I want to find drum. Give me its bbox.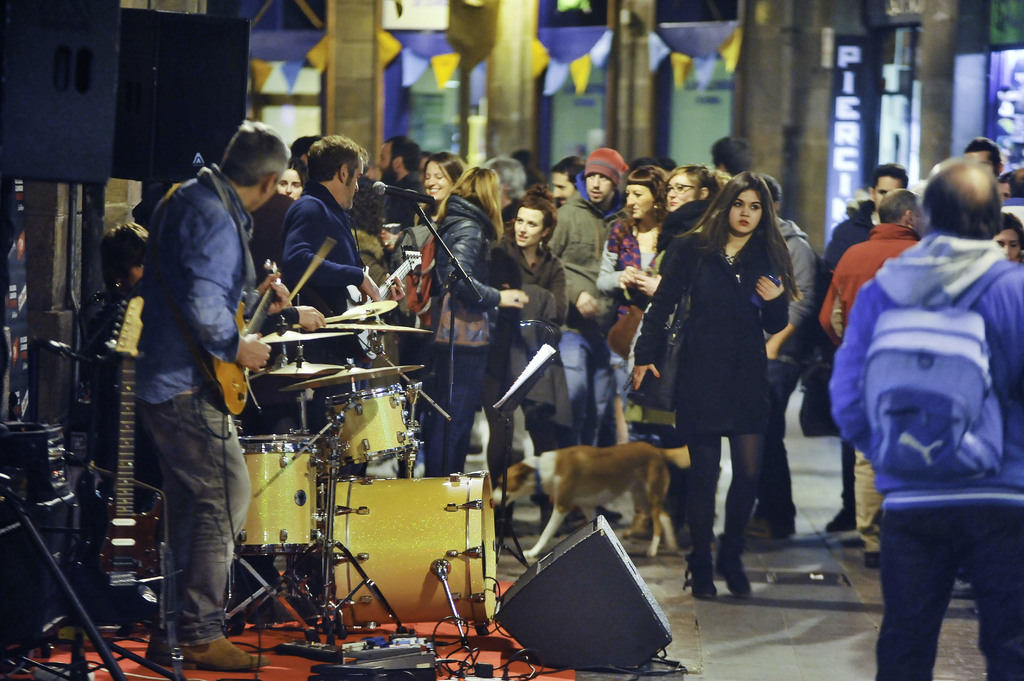
<bbox>239, 437, 316, 556</bbox>.
